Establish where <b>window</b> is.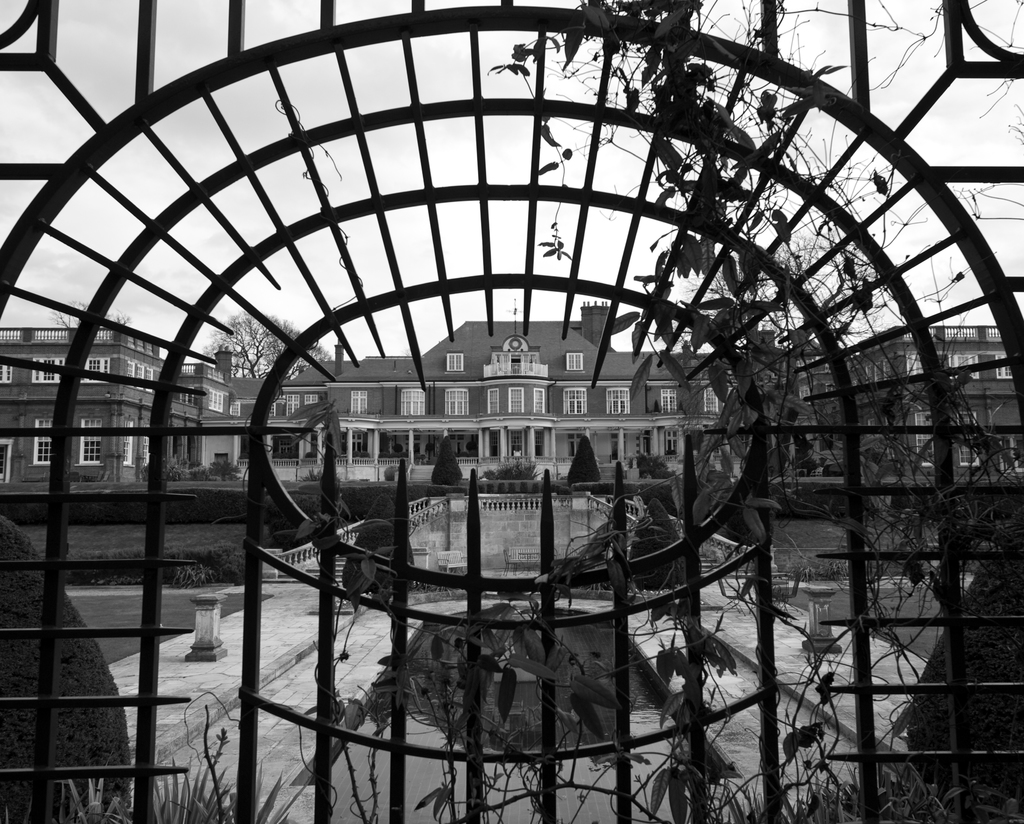
Established at 799,387,810,405.
